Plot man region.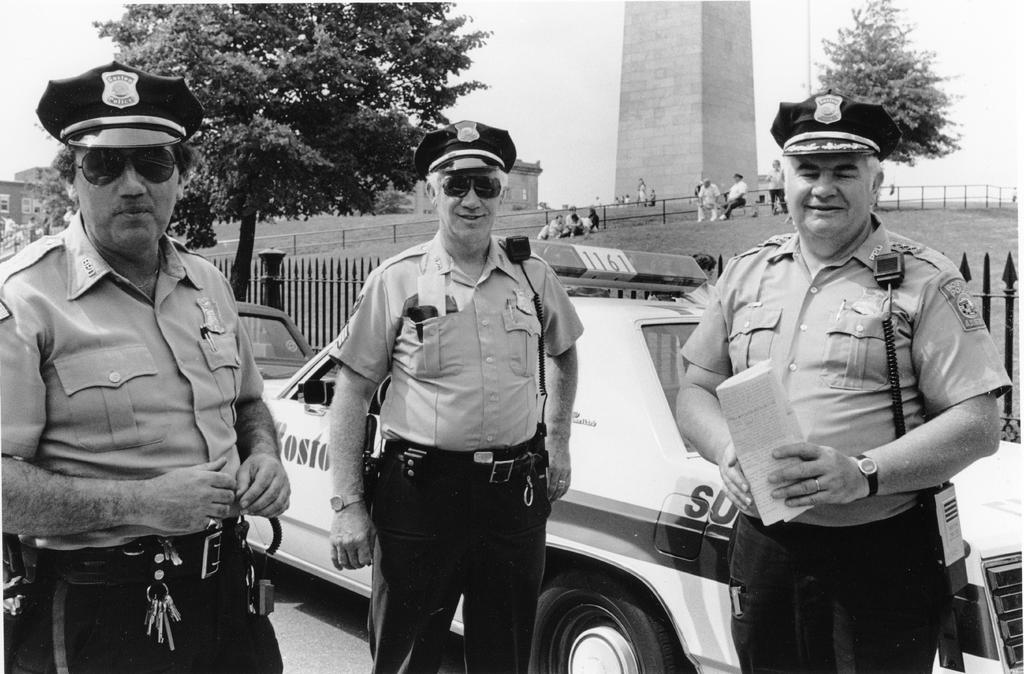
Plotted at <box>672,83,1009,673</box>.
